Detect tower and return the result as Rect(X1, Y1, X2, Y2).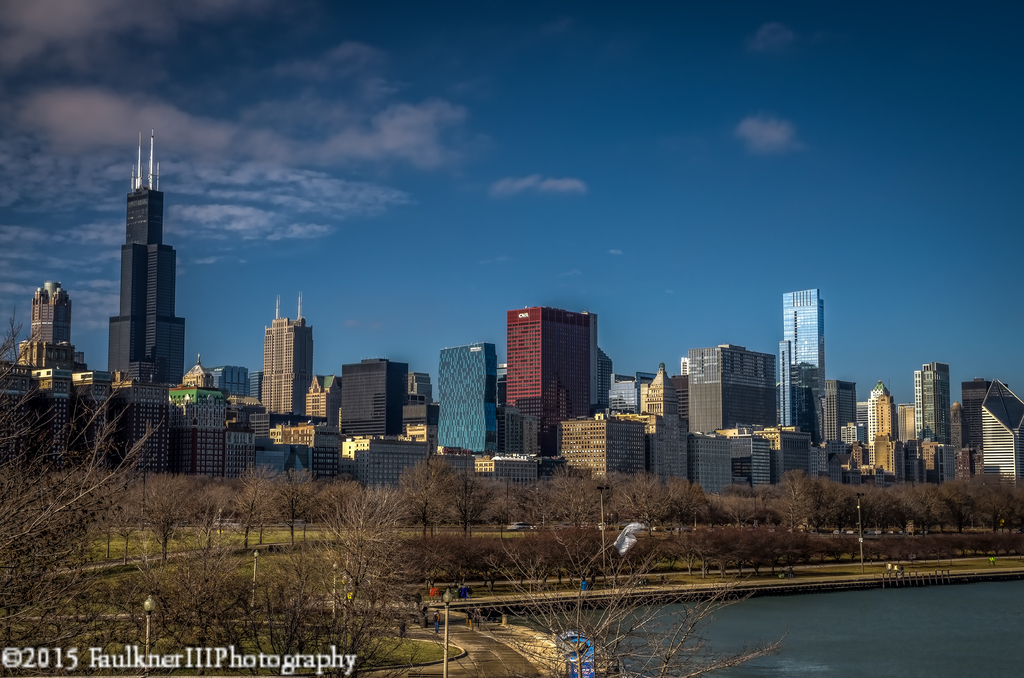
Rect(167, 353, 231, 472).
